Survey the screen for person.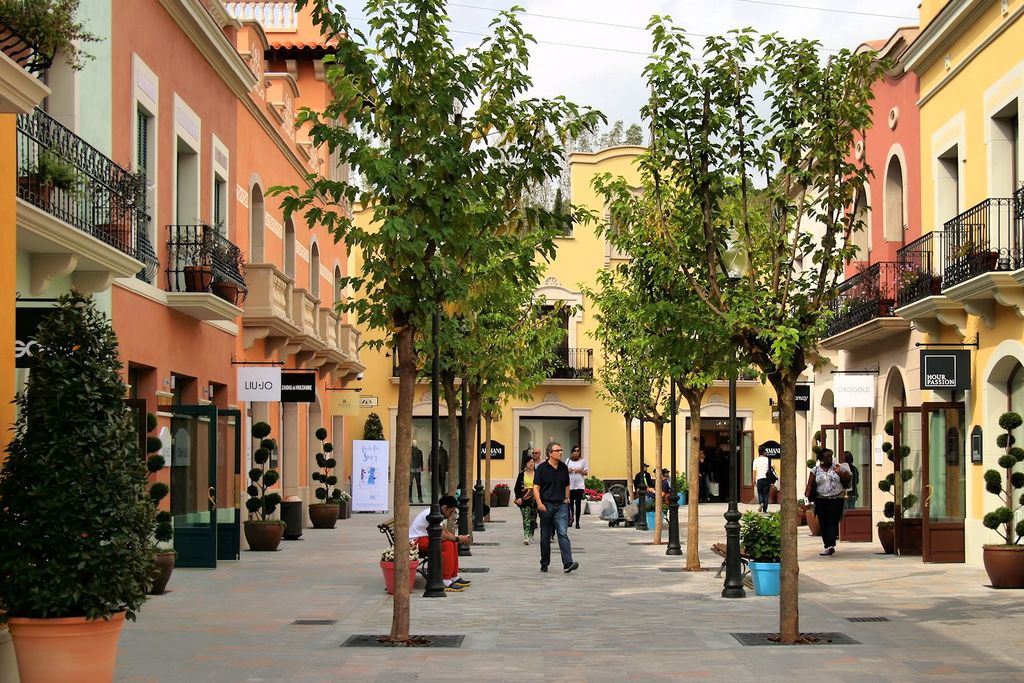
Survey found: pyautogui.locateOnScreen(411, 437, 423, 504).
